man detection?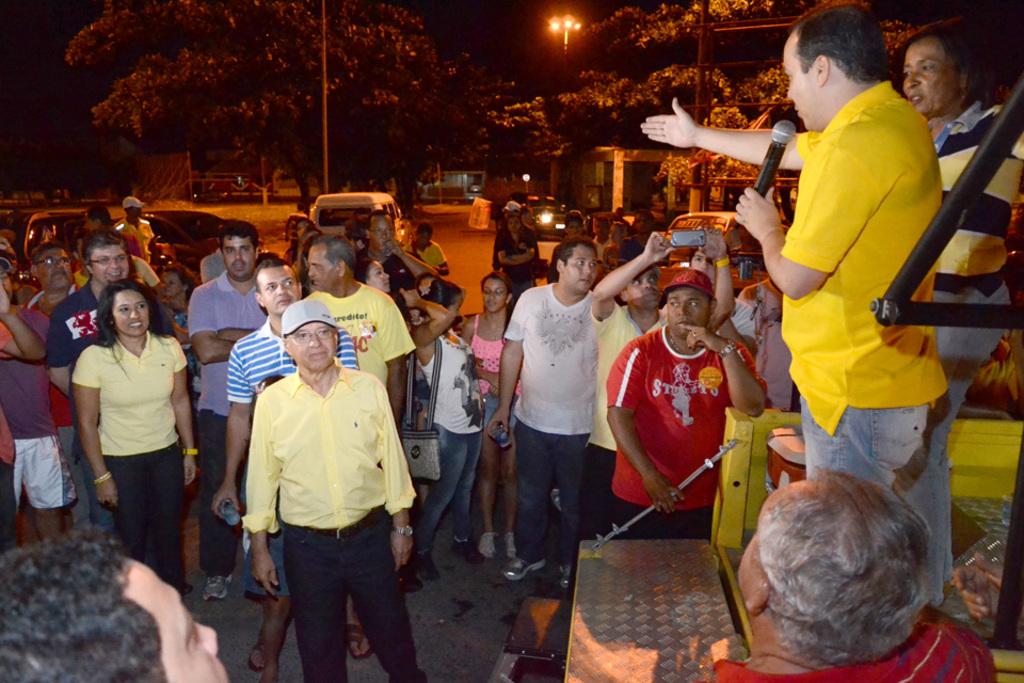
select_region(189, 221, 270, 594)
